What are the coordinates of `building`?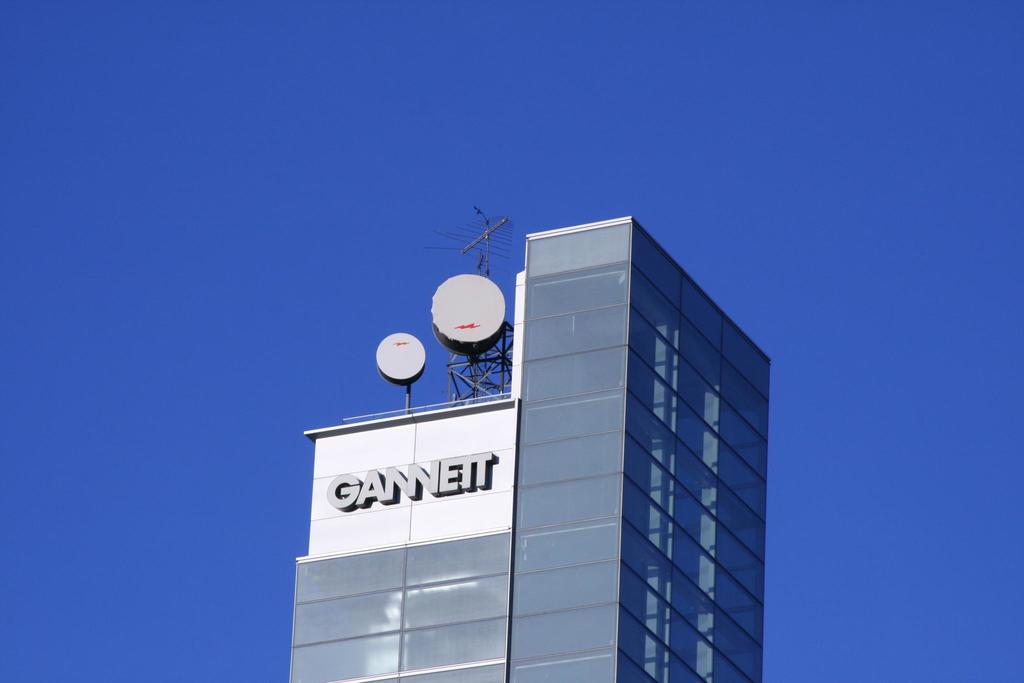
<box>284,214,772,682</box>.
